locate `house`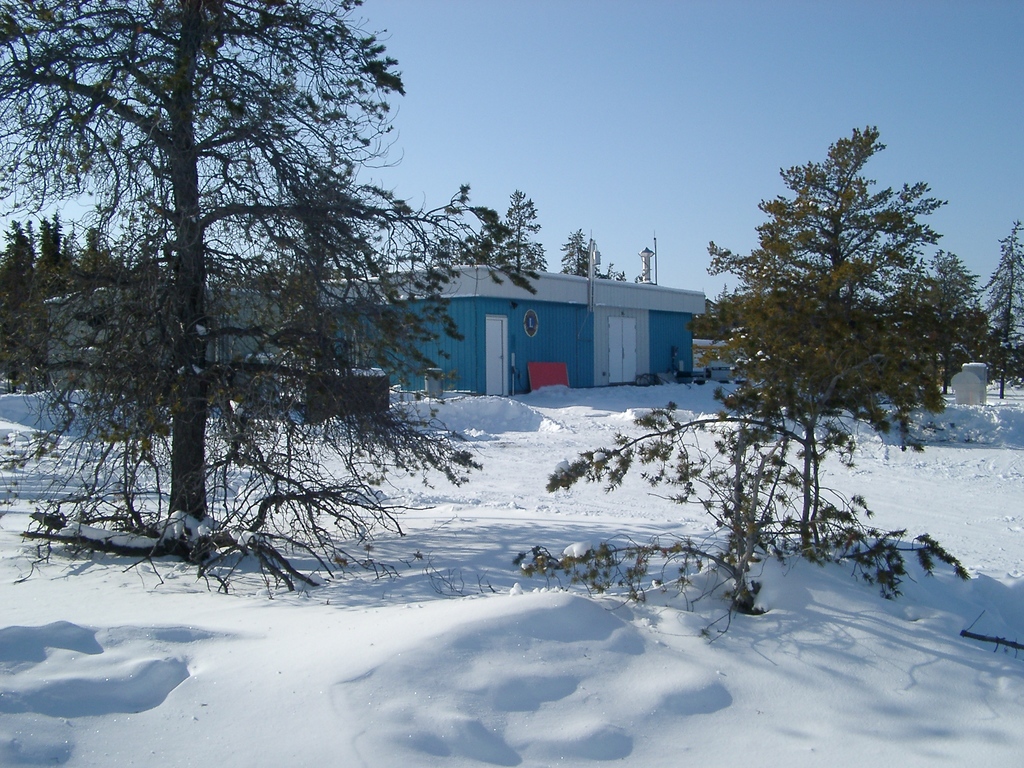
(38, 262, 710, 399)
